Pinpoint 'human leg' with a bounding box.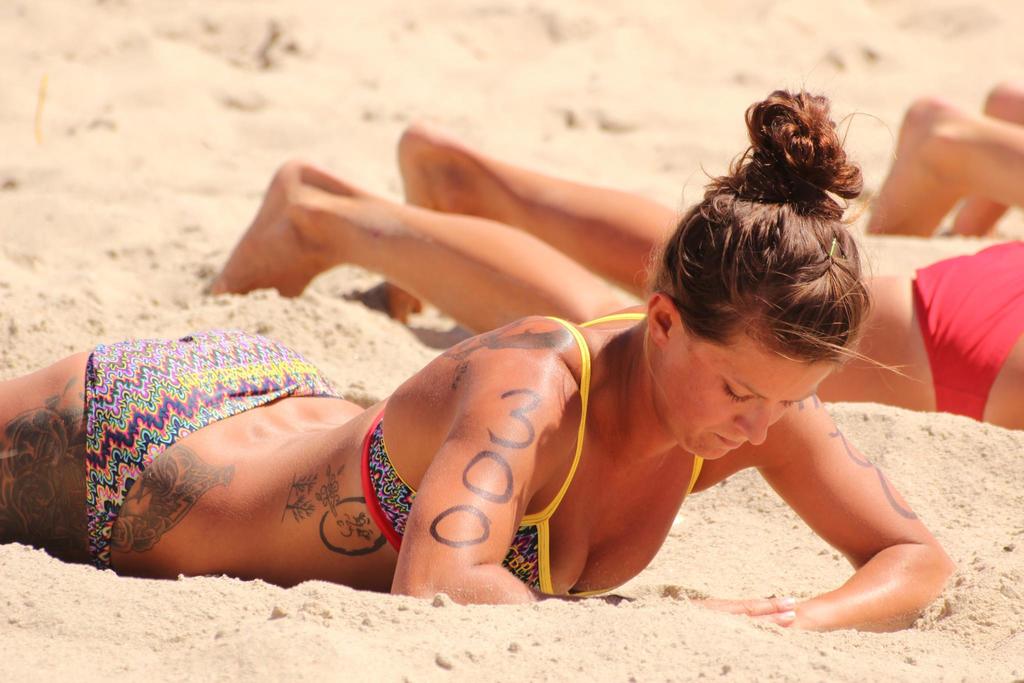
left=388, top=120, right=684, bottom=328.
